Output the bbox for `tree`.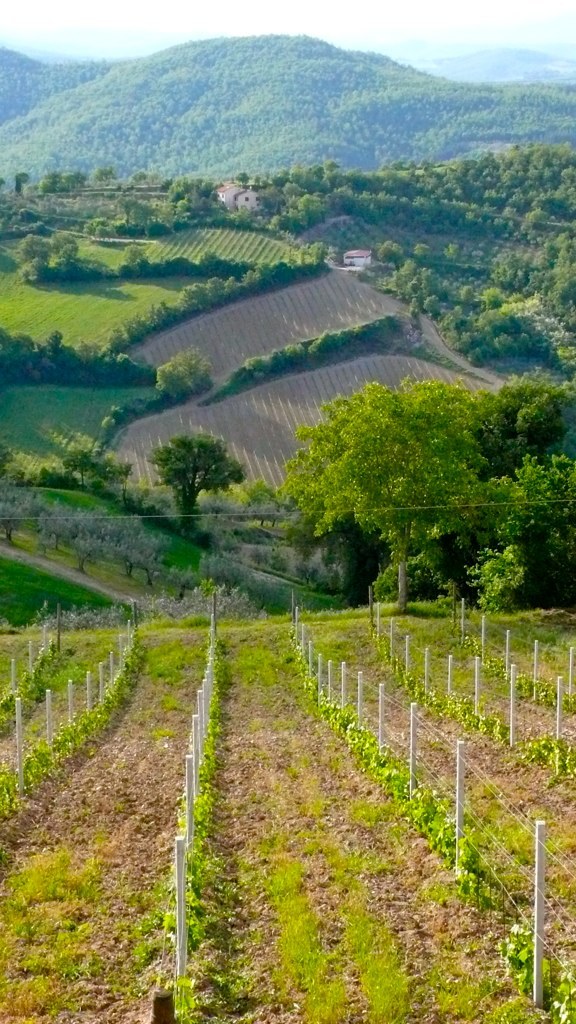
detection(316, 384, 492, 622).
